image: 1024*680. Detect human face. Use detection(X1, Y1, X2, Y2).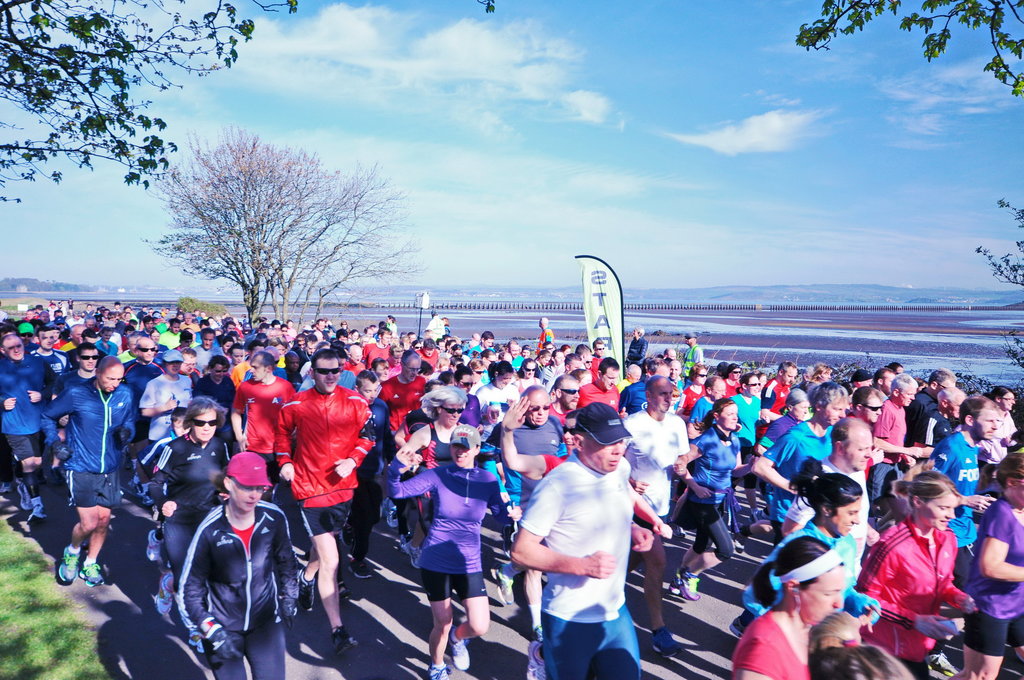
detection(920, 491, 959, 534).
